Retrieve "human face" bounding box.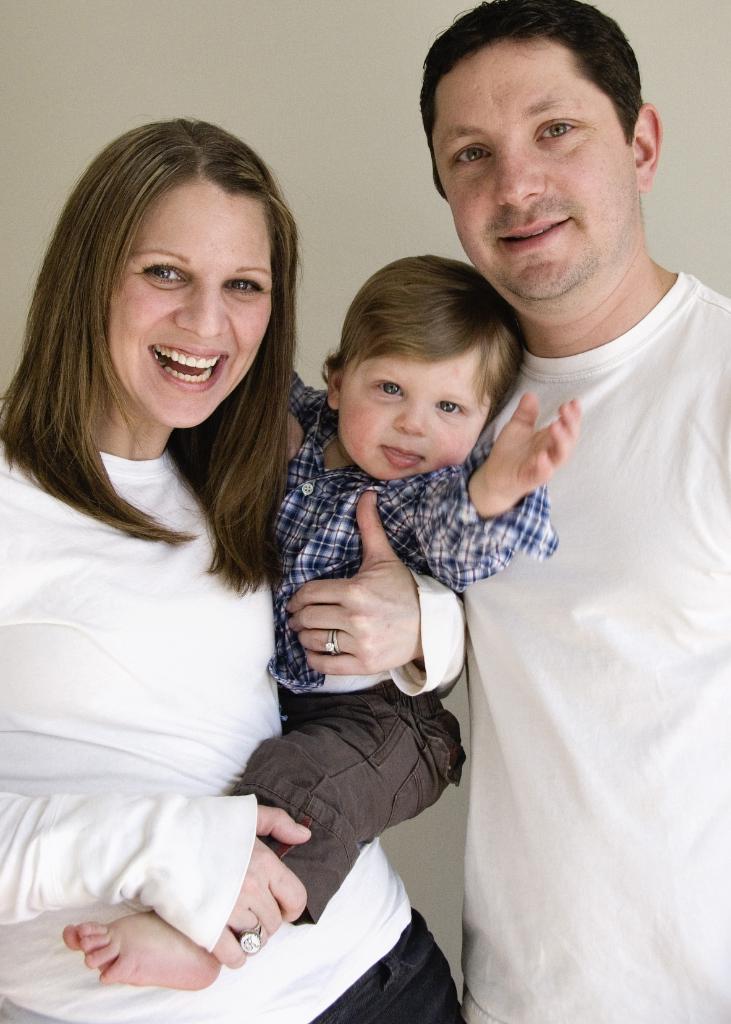
Bounding box: 110 185 275 426.
